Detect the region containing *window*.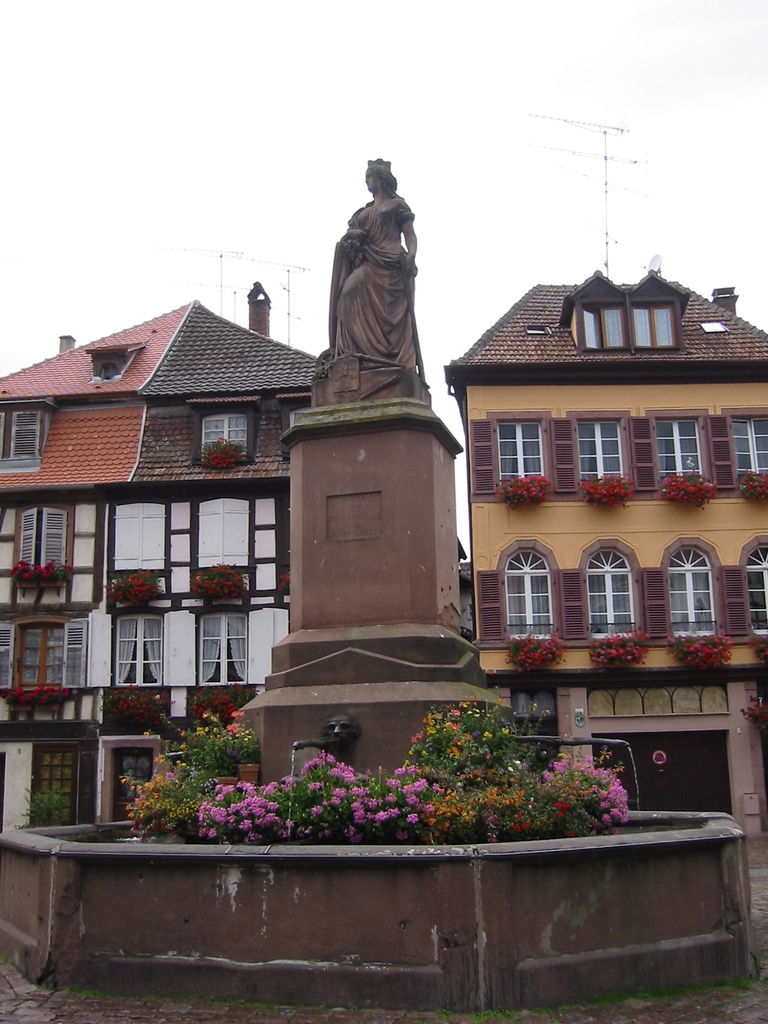
BBox(10, 496, 86, 579).
